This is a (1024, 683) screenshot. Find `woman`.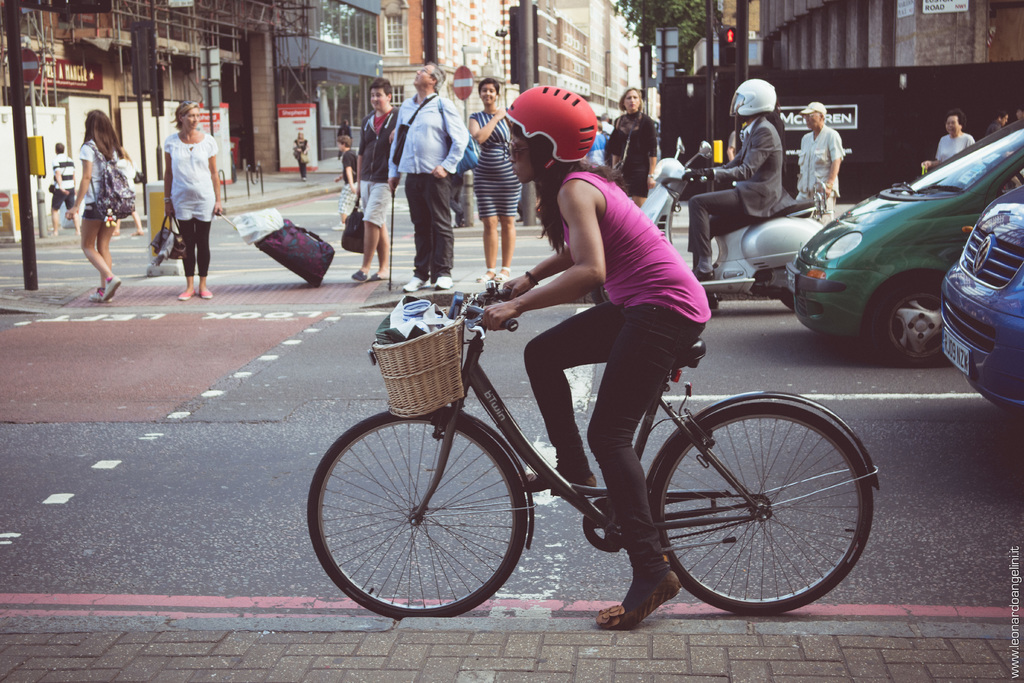
Bounding box: <bbox>476, 81, 716, 633</bbox>.
